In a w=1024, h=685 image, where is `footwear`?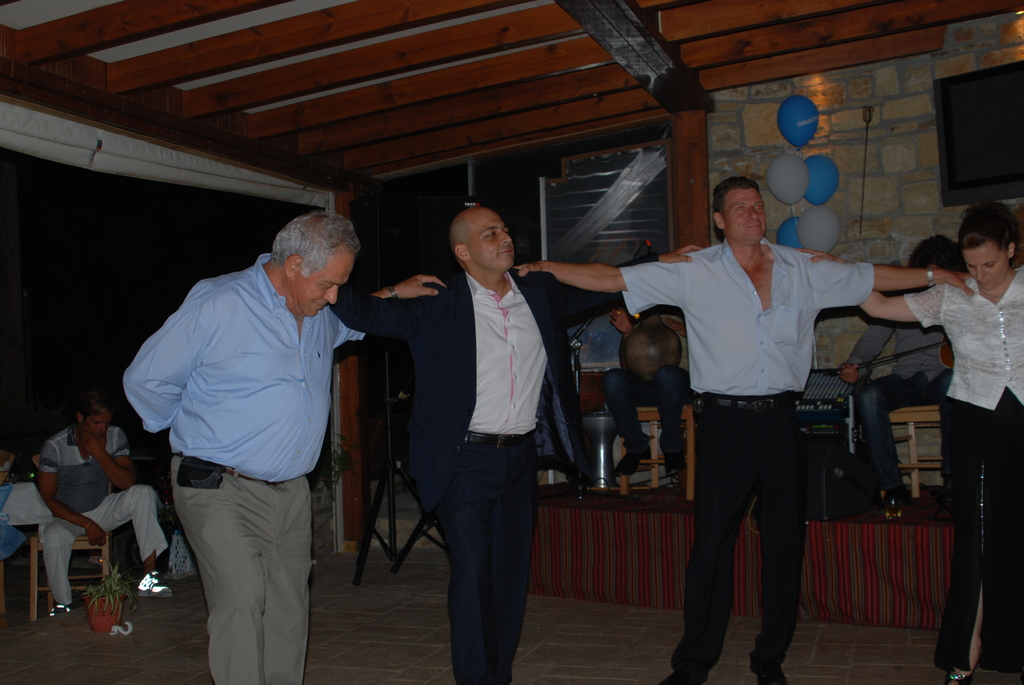
(left=611, top=437, right=657, bottom=480).
